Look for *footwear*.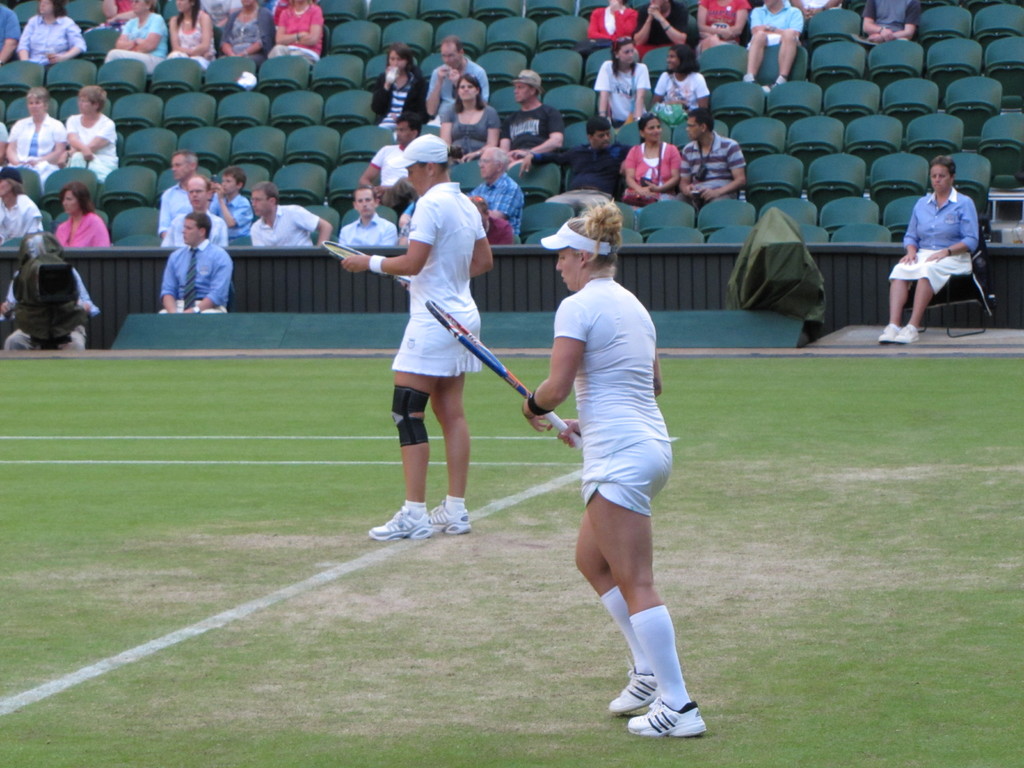
Found: bbox(612, 662, 664, 717).
